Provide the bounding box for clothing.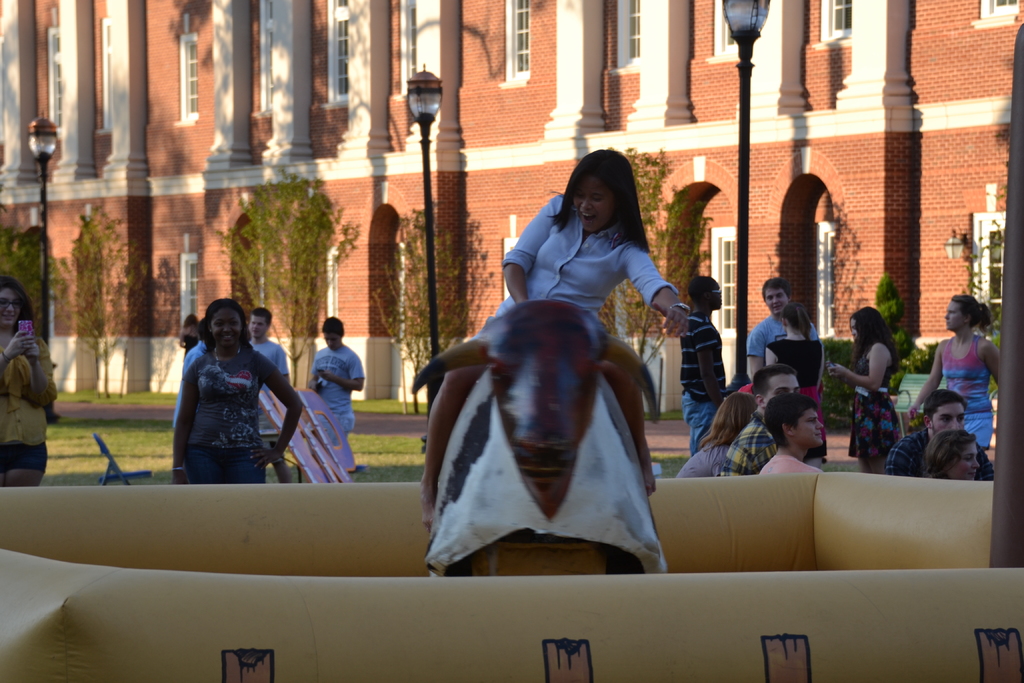
{"x1": 883, "y1": 425, "x2": 929, "y2": 472}.
